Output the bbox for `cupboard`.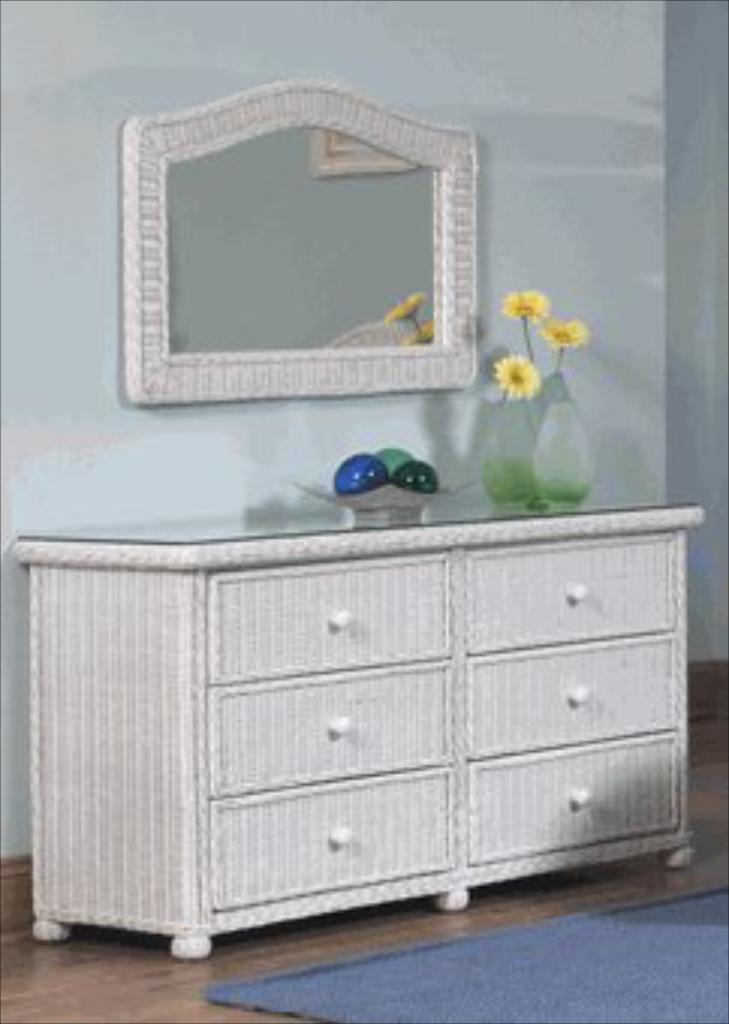
{"x1": 18, "y1": 509, "x2": 708, "y2": 967}.
